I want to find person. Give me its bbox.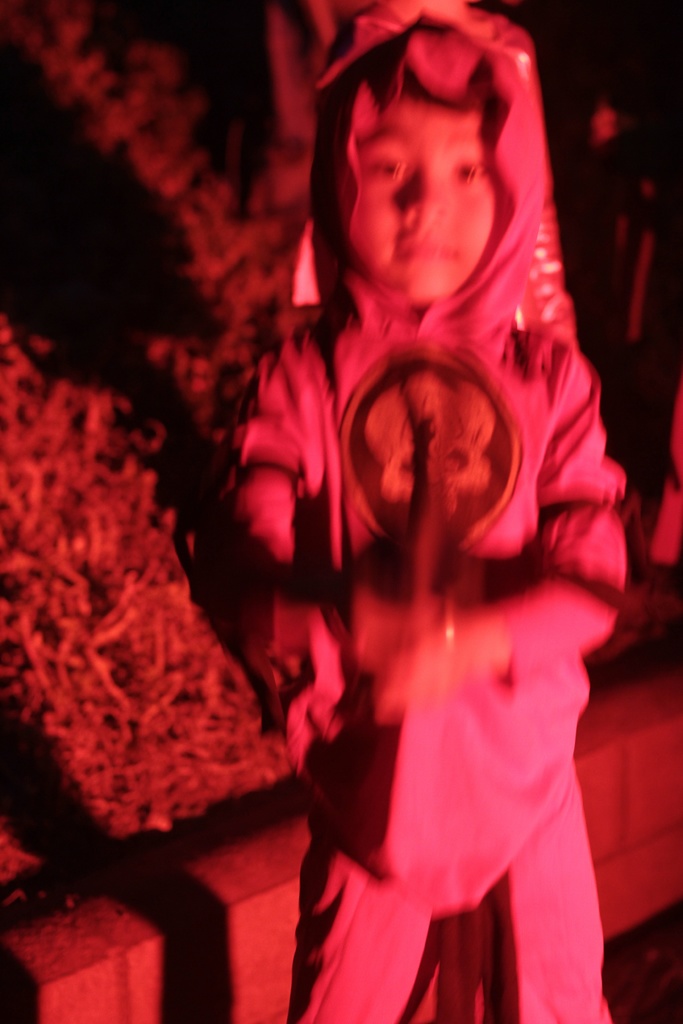
235:0:629:1023.
